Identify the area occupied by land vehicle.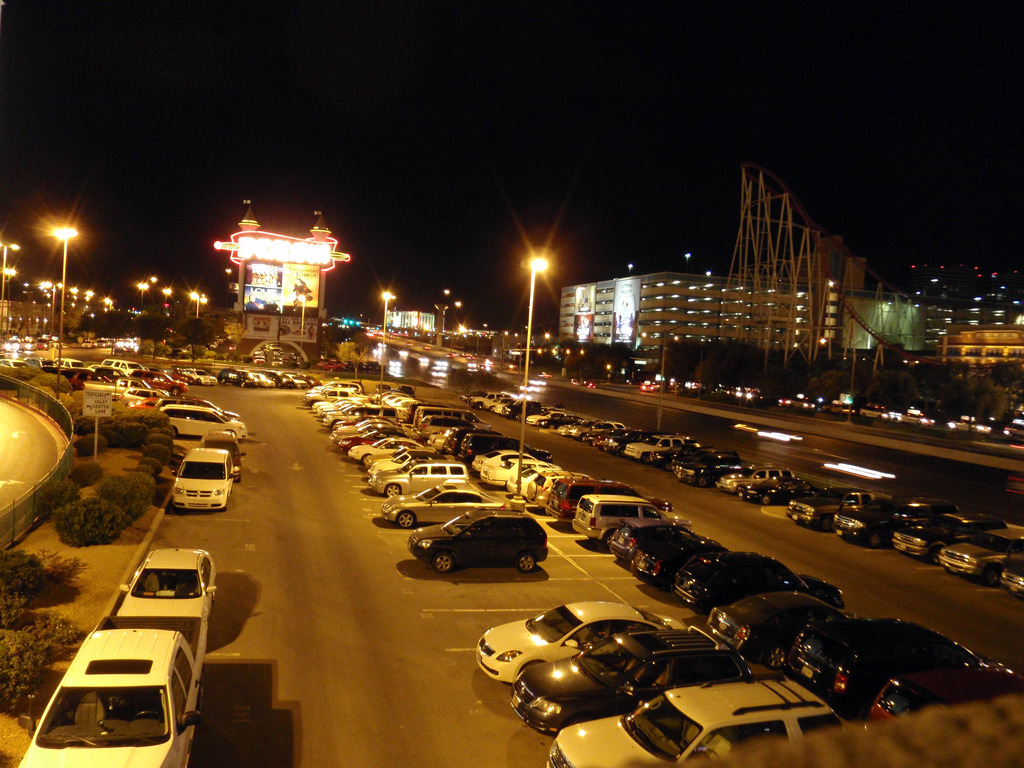
Area: pyautogui.locateOnScreen(353, 437, 415, 461).
